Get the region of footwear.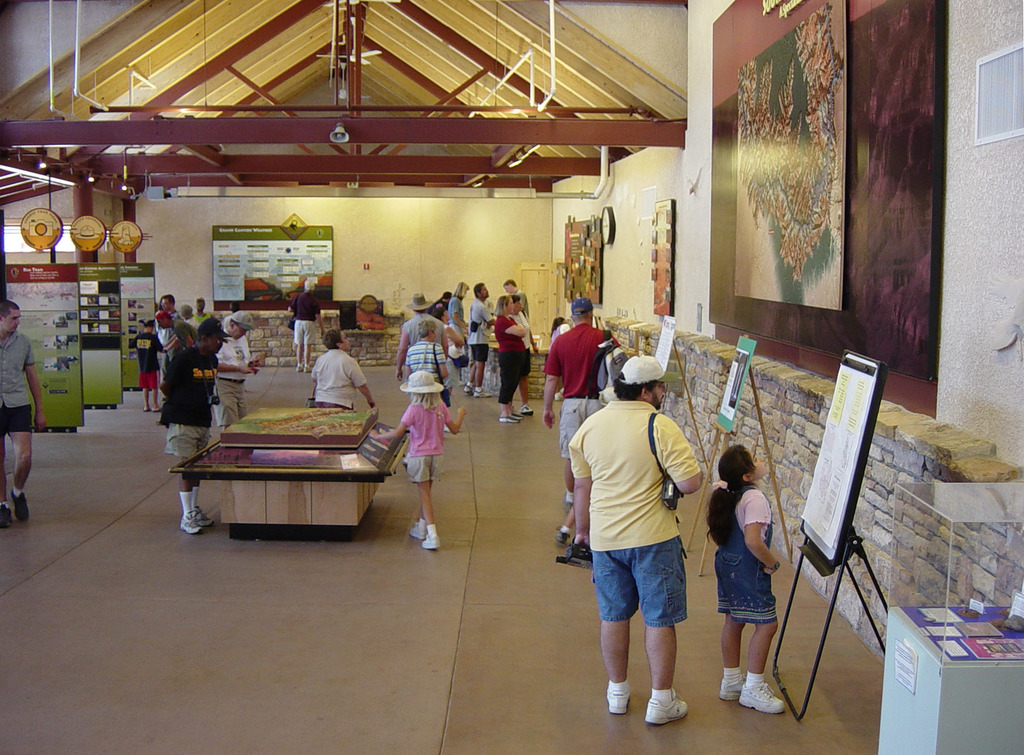
x1=303, y1=366, x2=313, y2=377.
